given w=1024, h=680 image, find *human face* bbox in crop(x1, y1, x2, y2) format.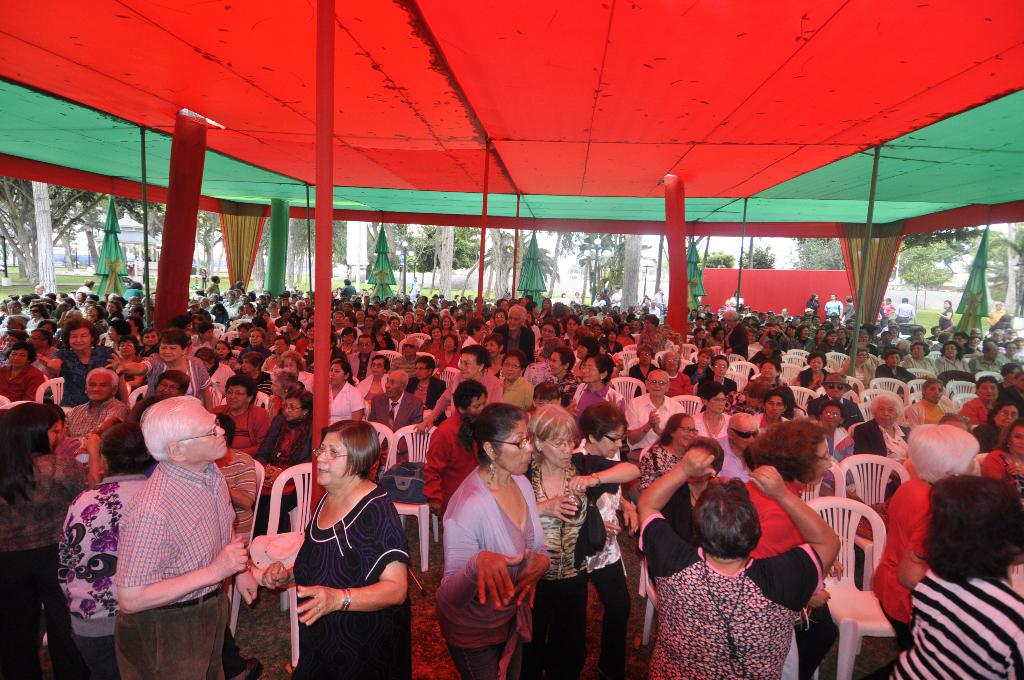
crop(575, 343, 589, 359).
